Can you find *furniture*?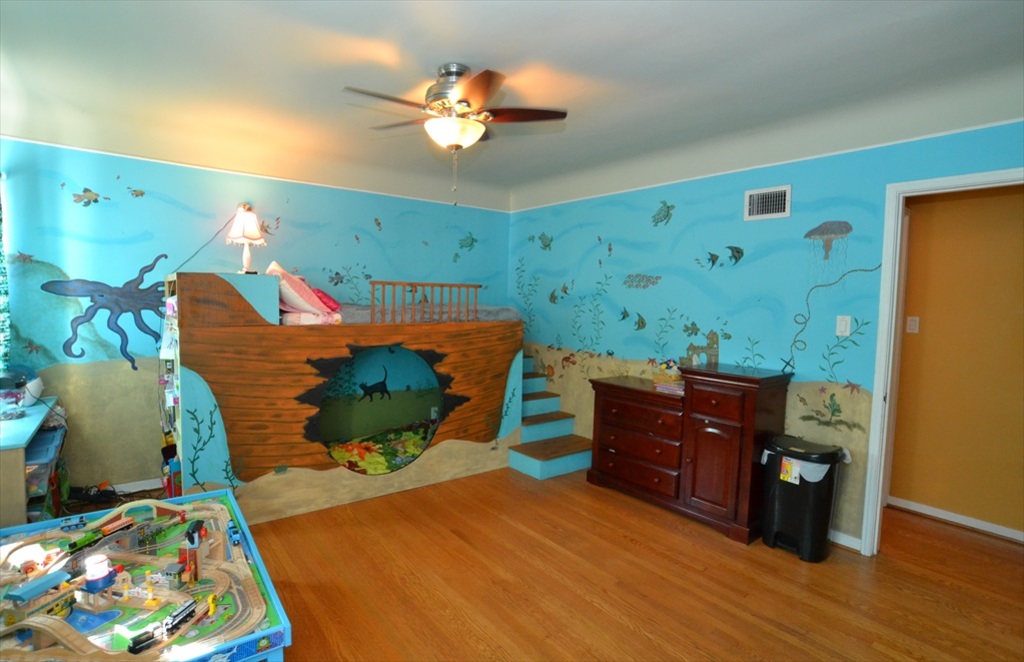
Yes, bounding box: box(591, 361, 802, 552).
